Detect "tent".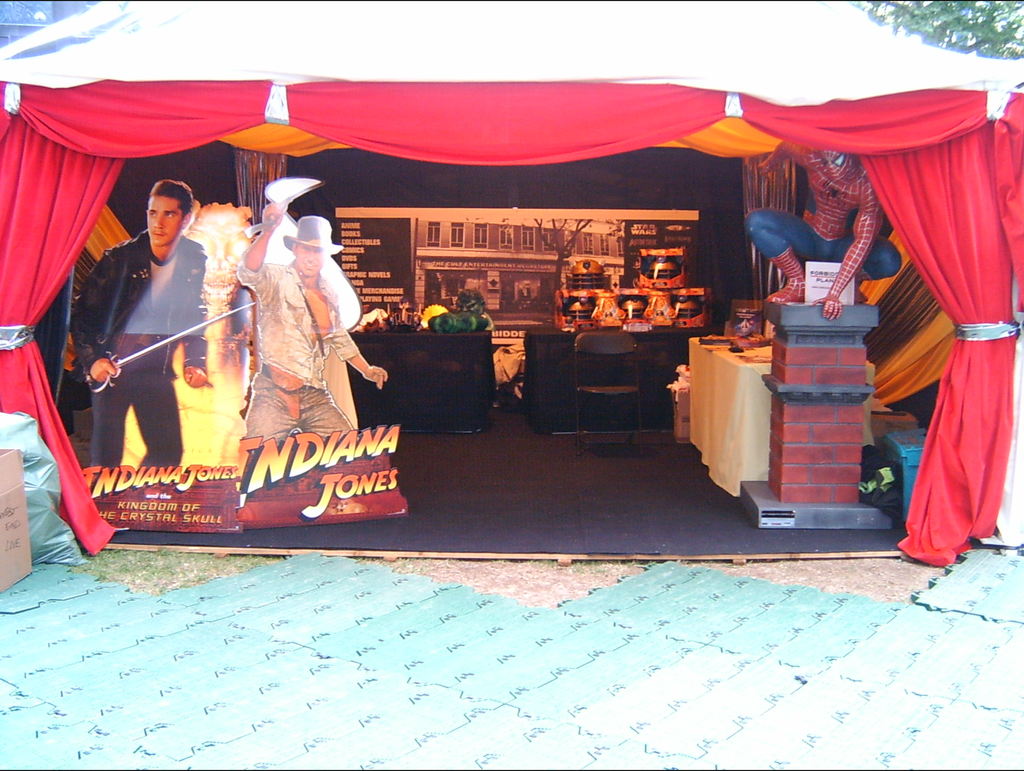
Detected at select_region(0, 0, 1023, 562).
